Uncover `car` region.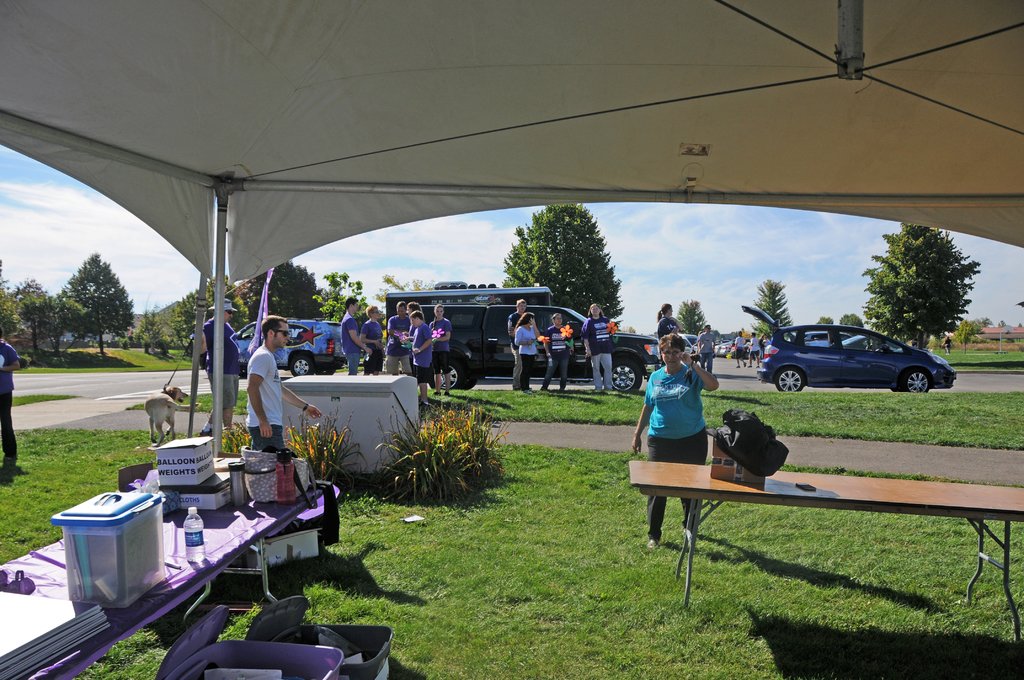
Uncovered: 766,320,964,400.
